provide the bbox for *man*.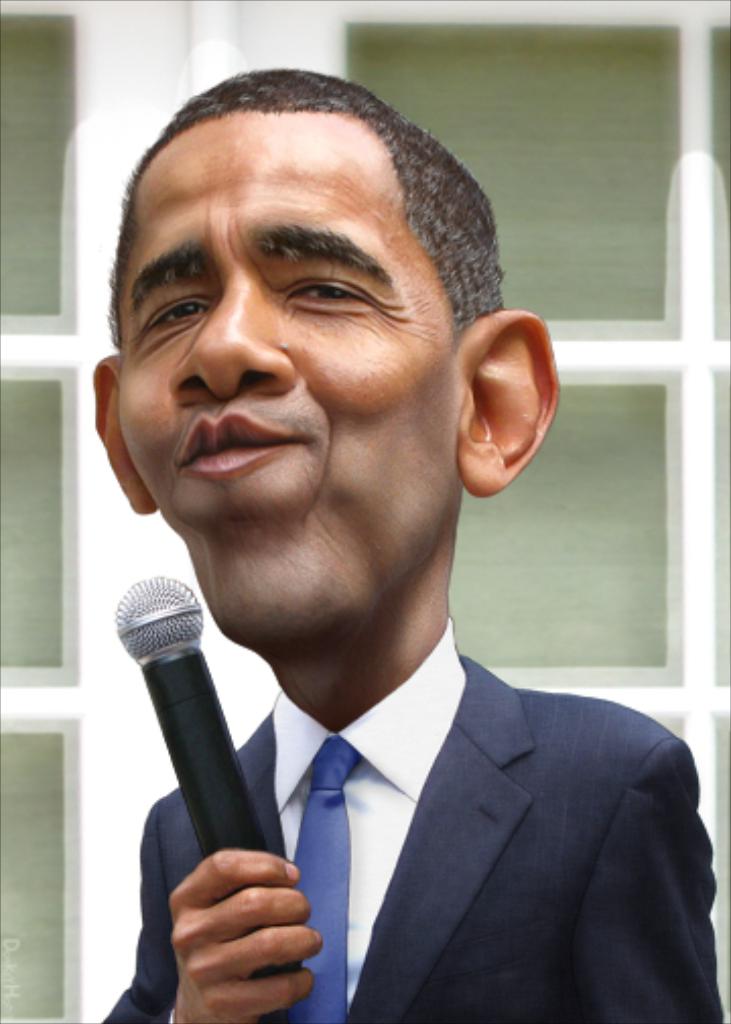
(81, 65, 729, 1022).
